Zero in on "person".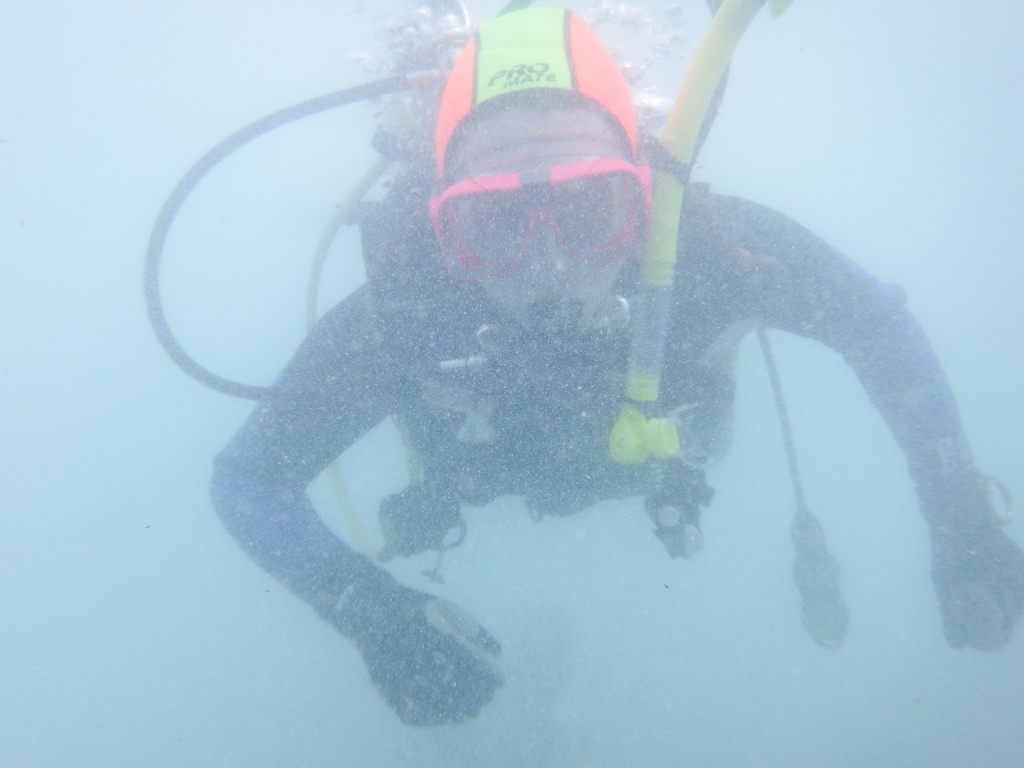
Zeroed in: 211 0 1023 726.
